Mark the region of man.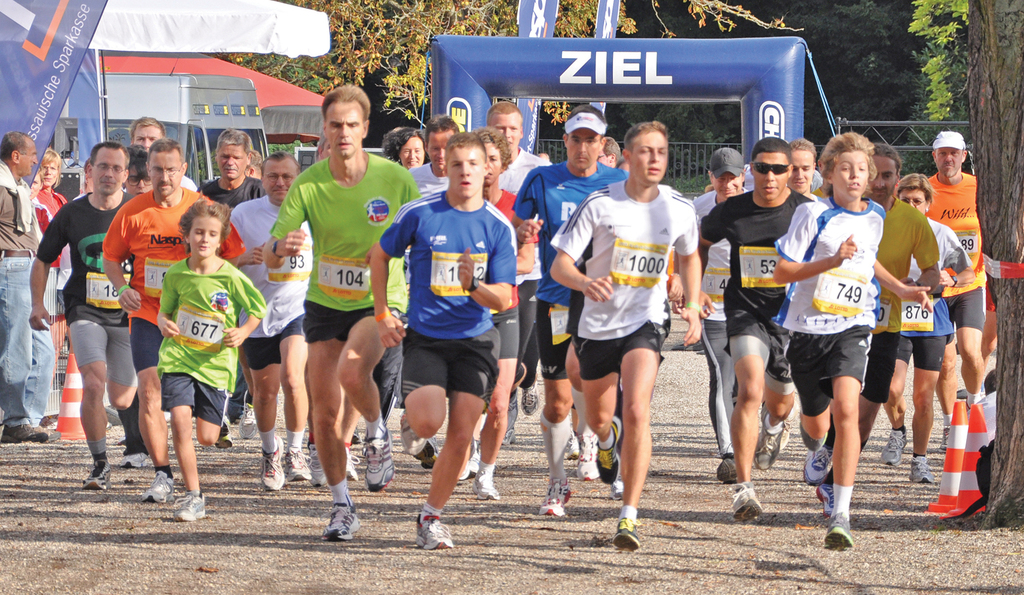
Region: <box>0,134,50,440</box>.
